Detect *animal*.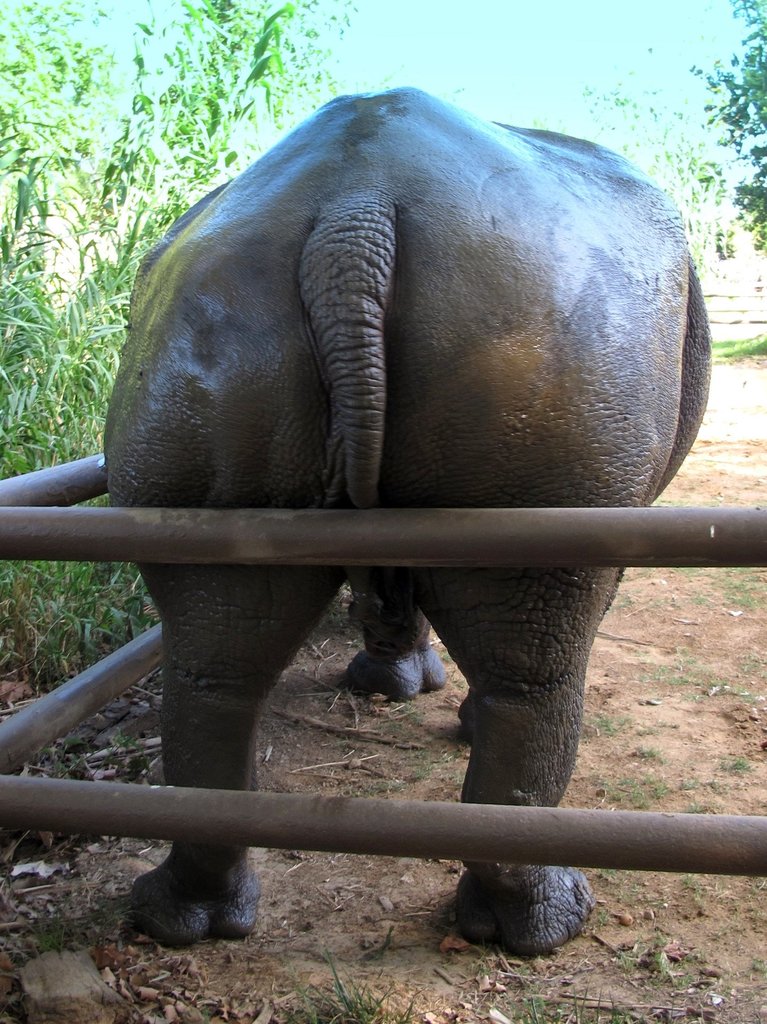
Detected at (left=95, top=82, right=718, bottom=965).
